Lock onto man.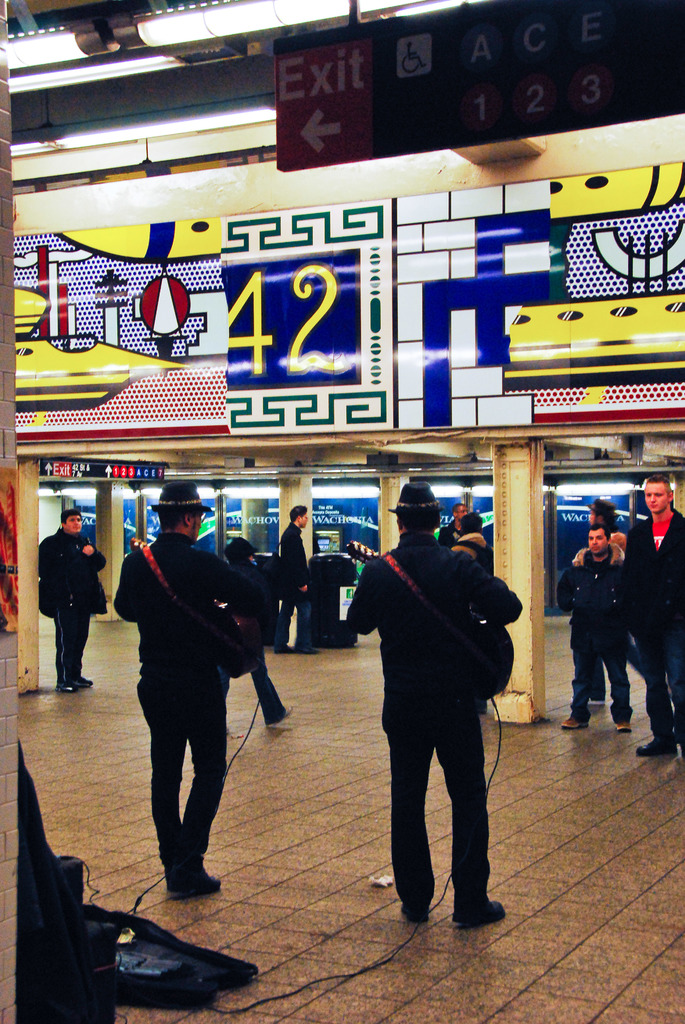
Locked: 32:498:111:694.
